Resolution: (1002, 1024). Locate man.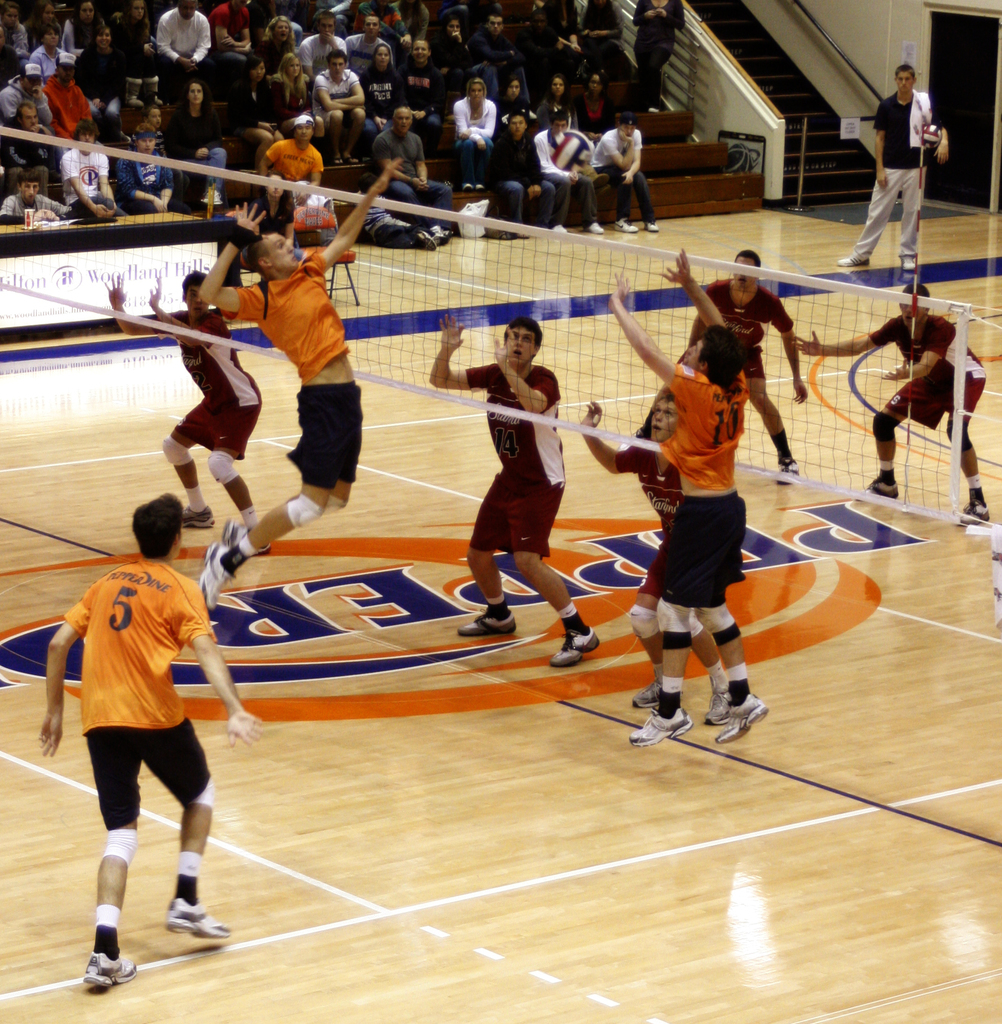
bbox=(791, 280, 989, 525).
